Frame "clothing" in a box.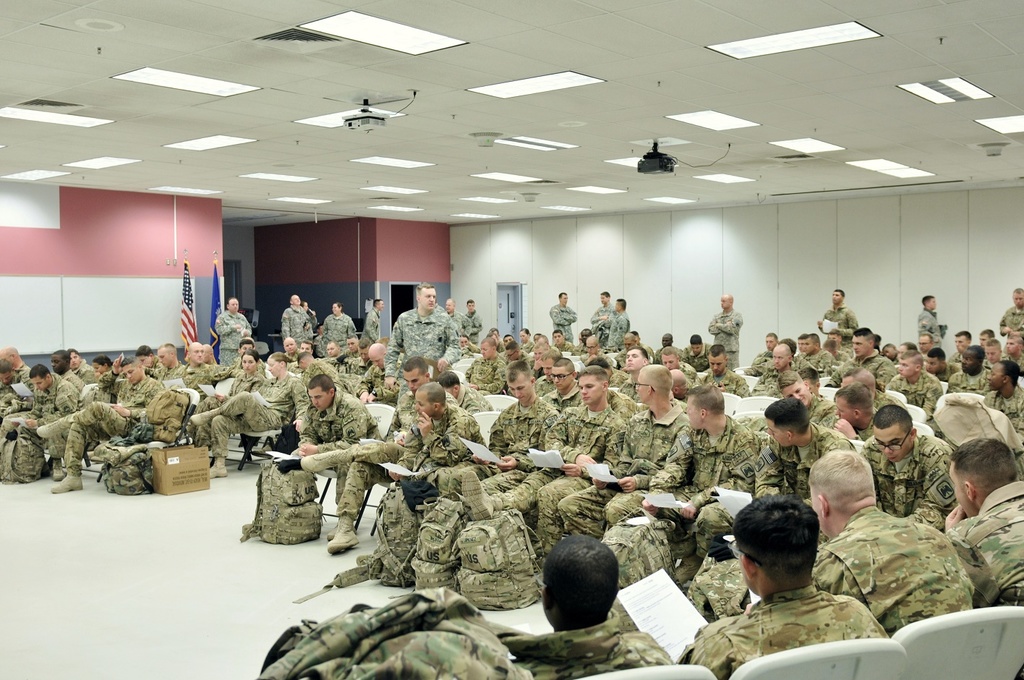
{"left": 552, "top": 299, "right": 579, "bottom": 344}.
